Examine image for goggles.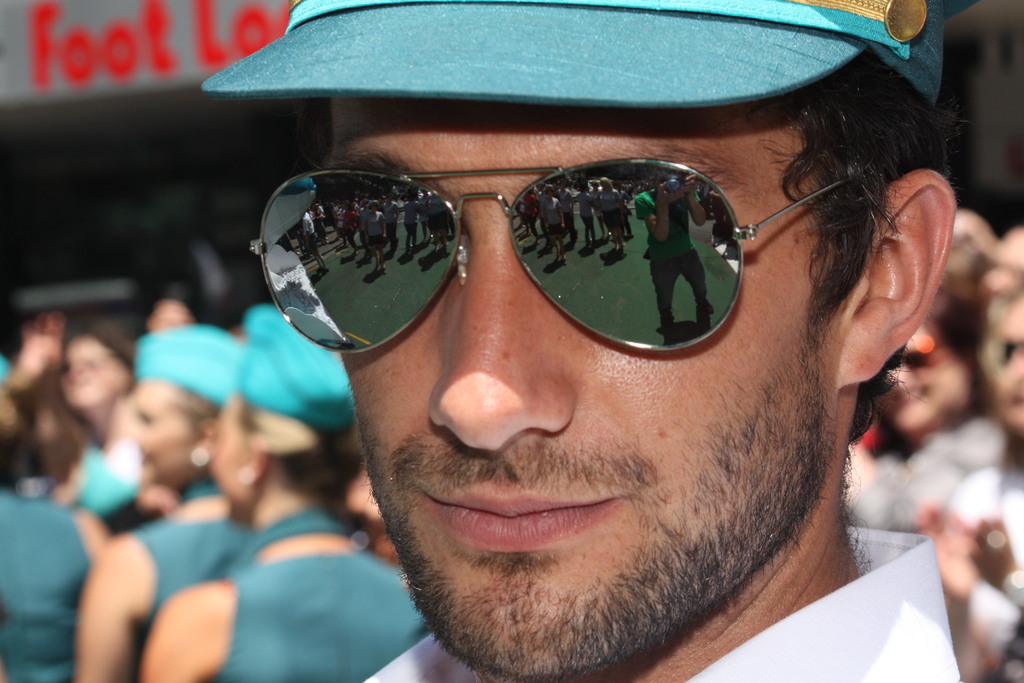
Examination result: (253,148,795,369).
